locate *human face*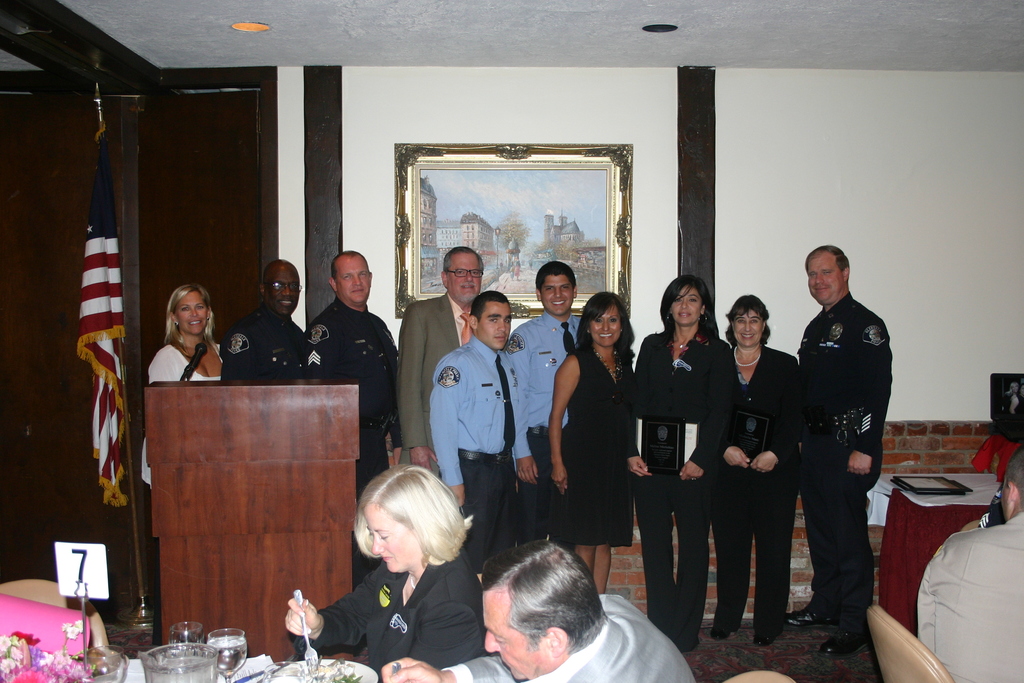
left=264, top=265, right=300, bottom=318
